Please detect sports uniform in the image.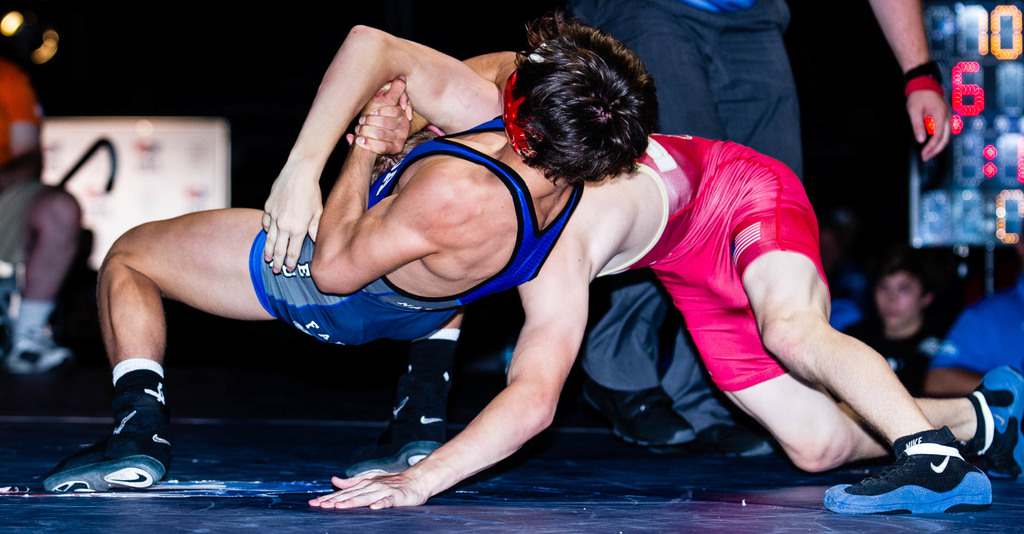
box(602, 131, 1023, 513).
